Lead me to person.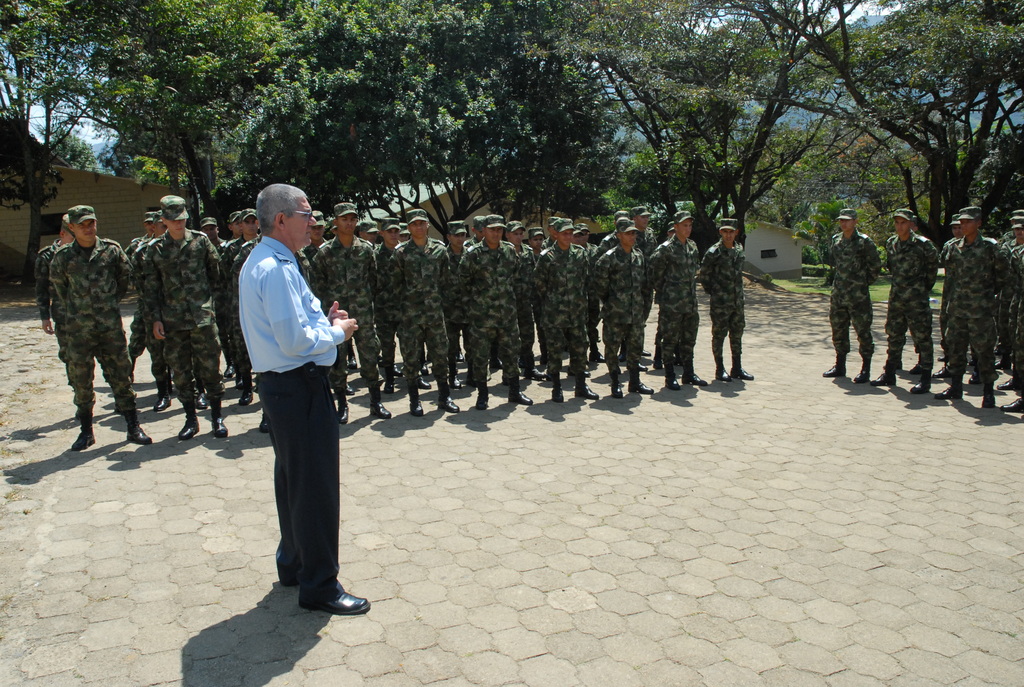
Lead to crop(505, 215, 545, 380).
